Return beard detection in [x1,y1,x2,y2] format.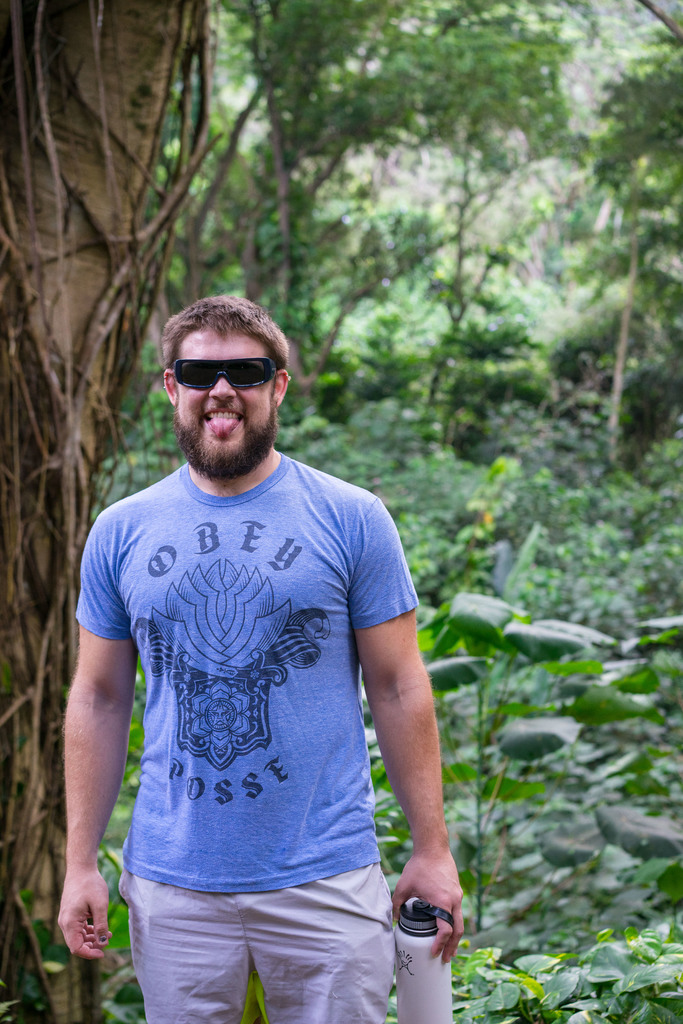
[168,405,278,481].
